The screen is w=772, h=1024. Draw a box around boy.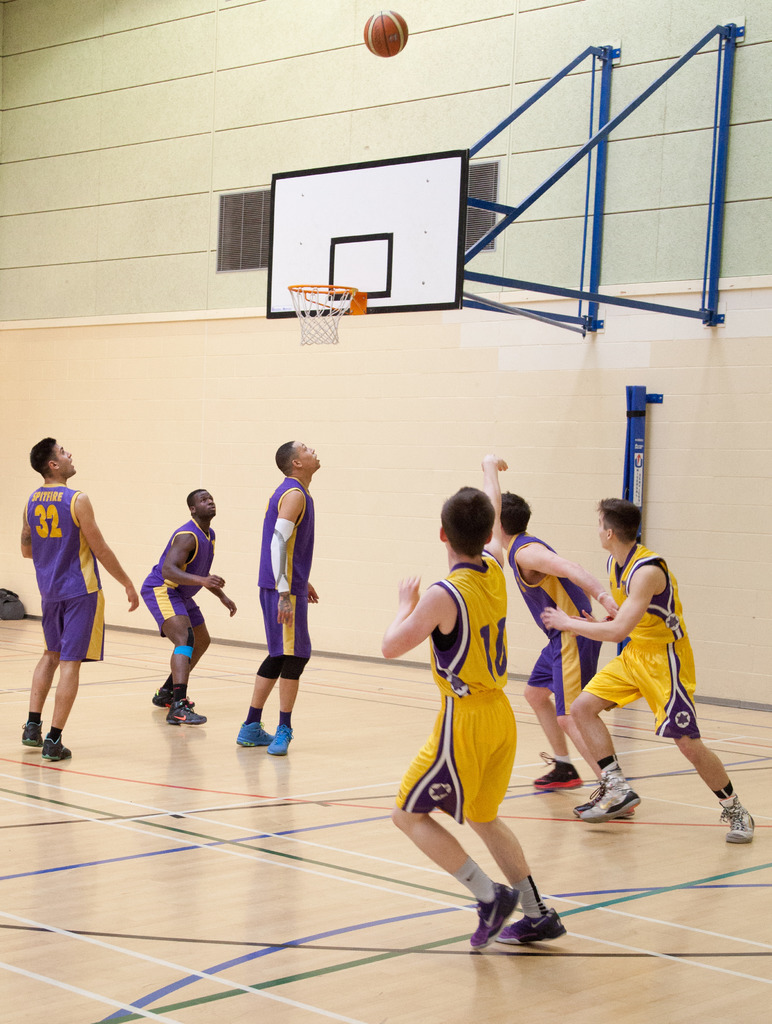
bbox=[17, 434, 137, 768].
